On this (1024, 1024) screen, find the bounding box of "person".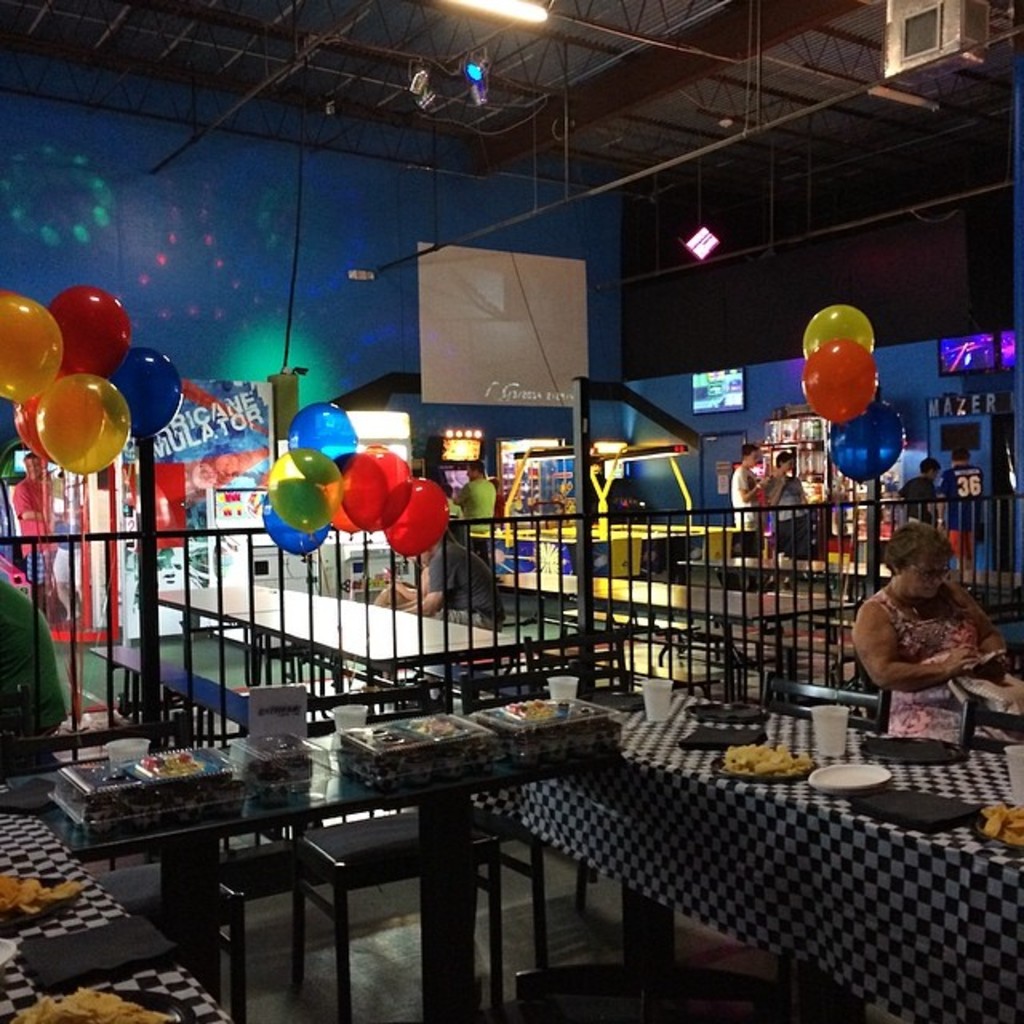
Bounding box: detection(453, 467, 496, 566).
